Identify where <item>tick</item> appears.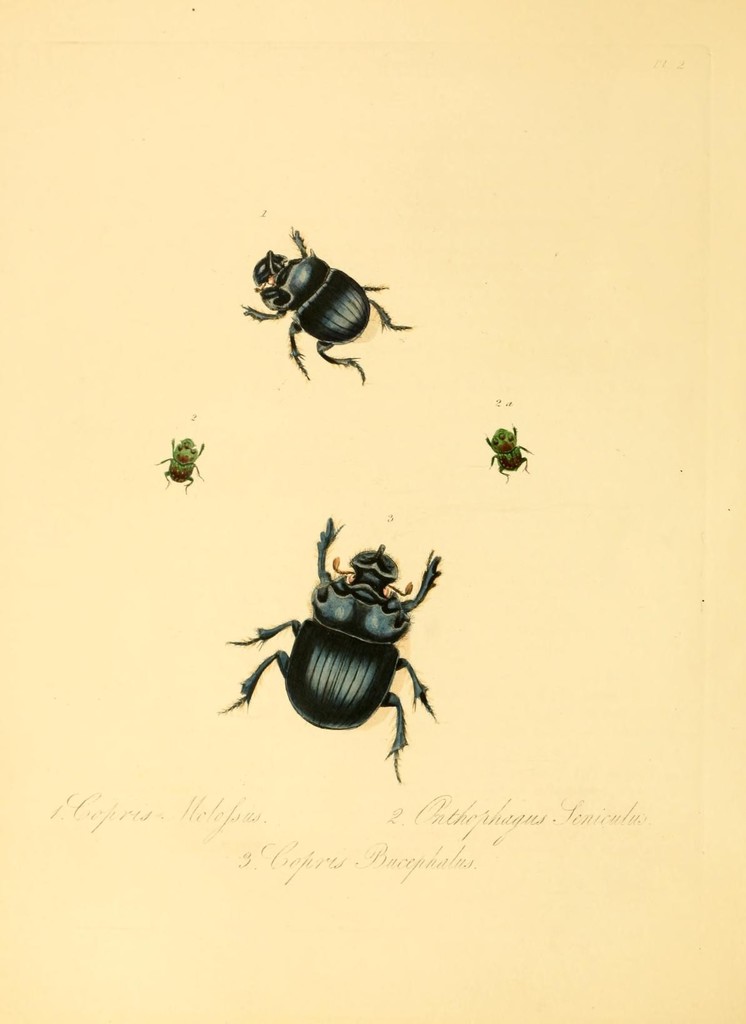
Appears at rect(480, 419, 532, 480).
